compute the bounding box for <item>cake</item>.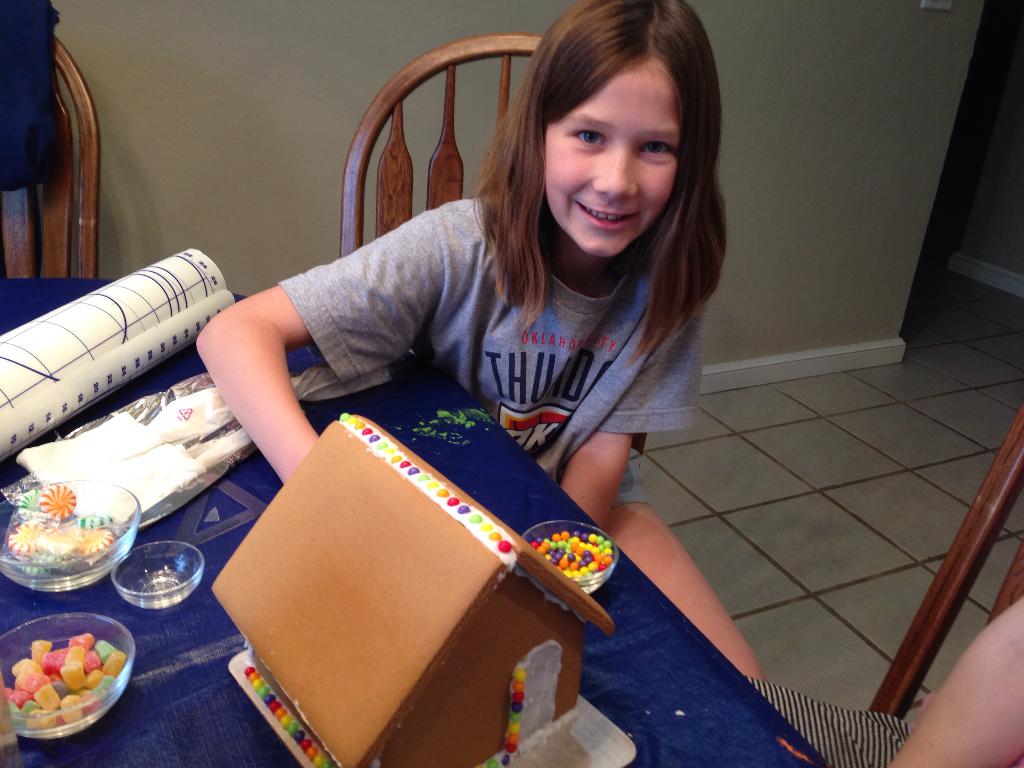
[212, 414, 619, 767].
